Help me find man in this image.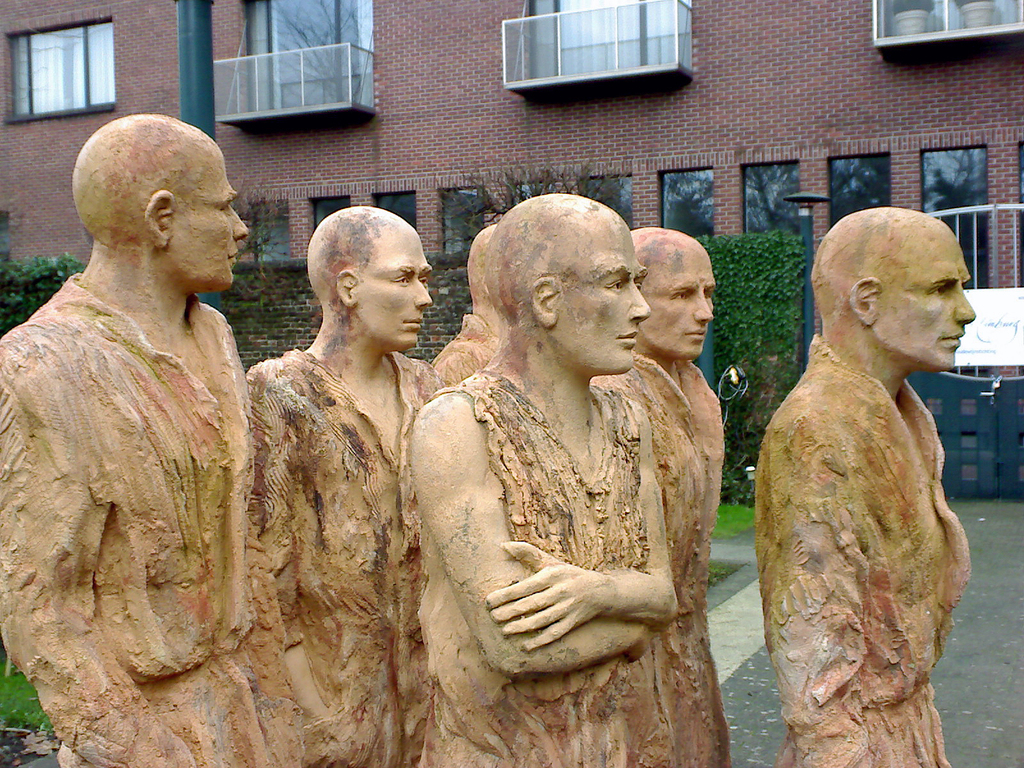
Found it: 587,223,740,767.
